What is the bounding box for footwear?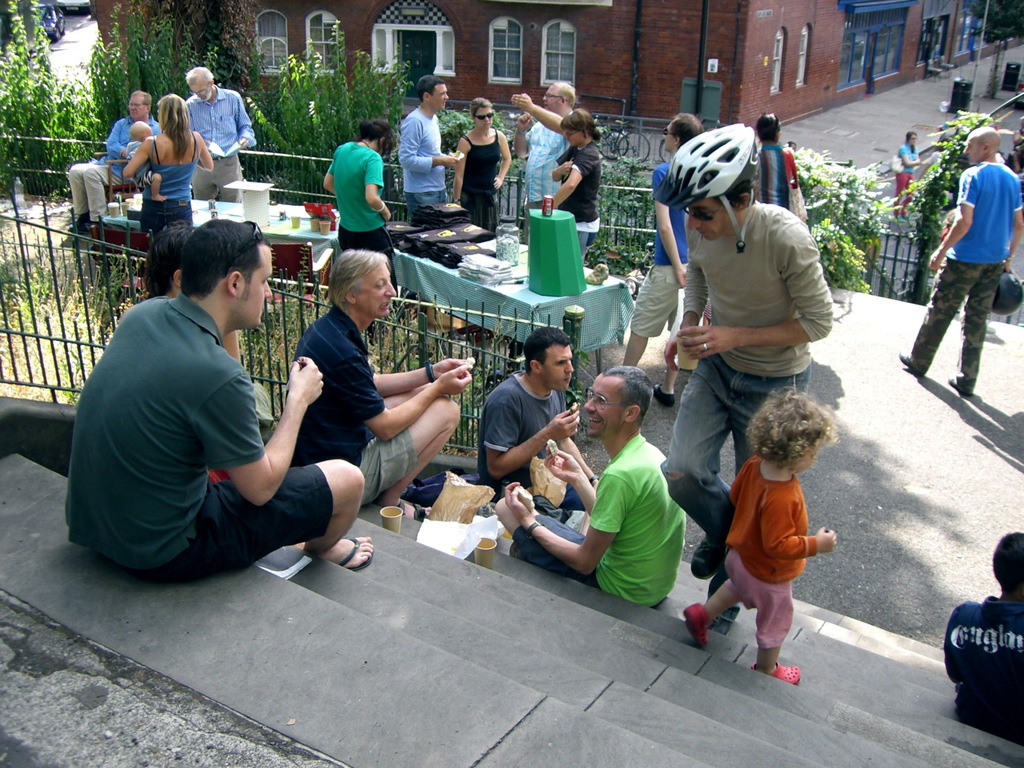
345 534 376 569.
